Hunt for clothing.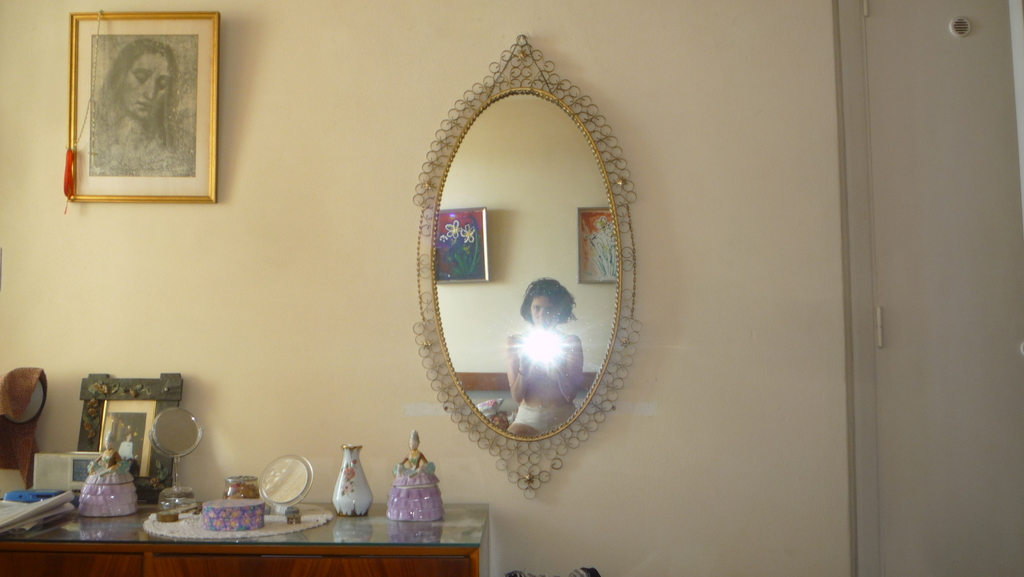
Hunted down at x1=511, y1=333, x2=575, y2=435.
